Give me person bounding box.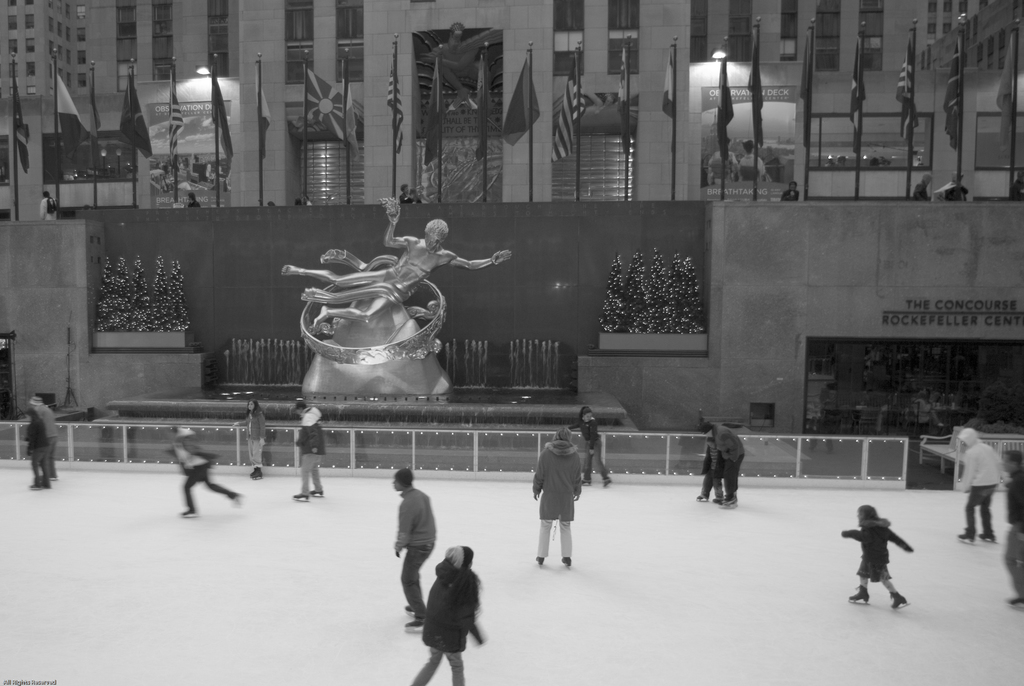
left=279, top=193, right=513, bottom=325.
